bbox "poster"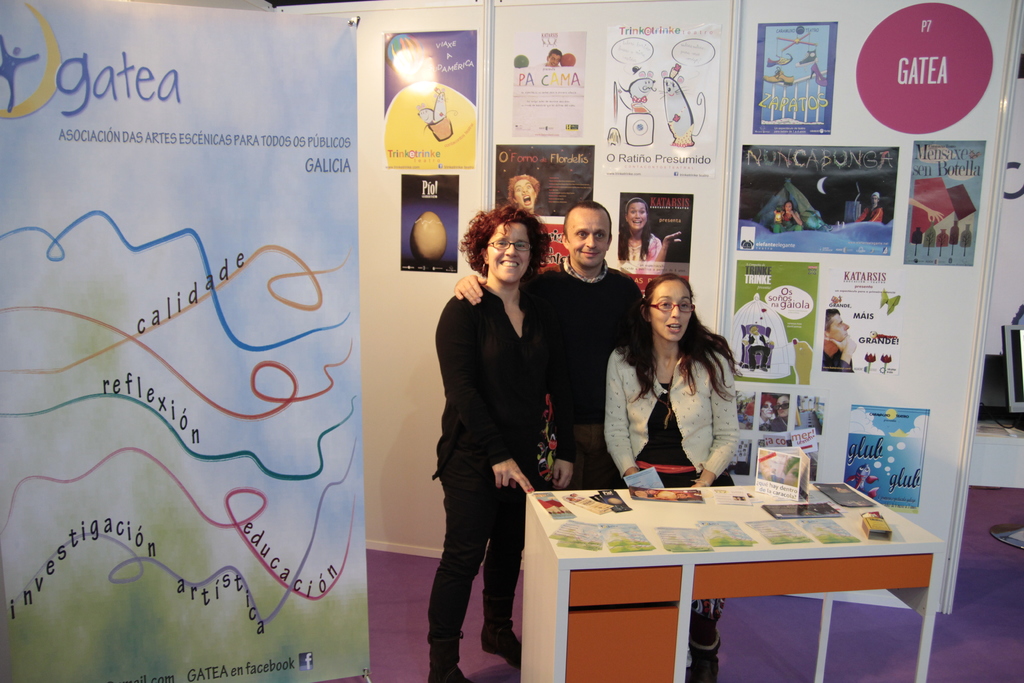
region(0, 0, 373, 682)
